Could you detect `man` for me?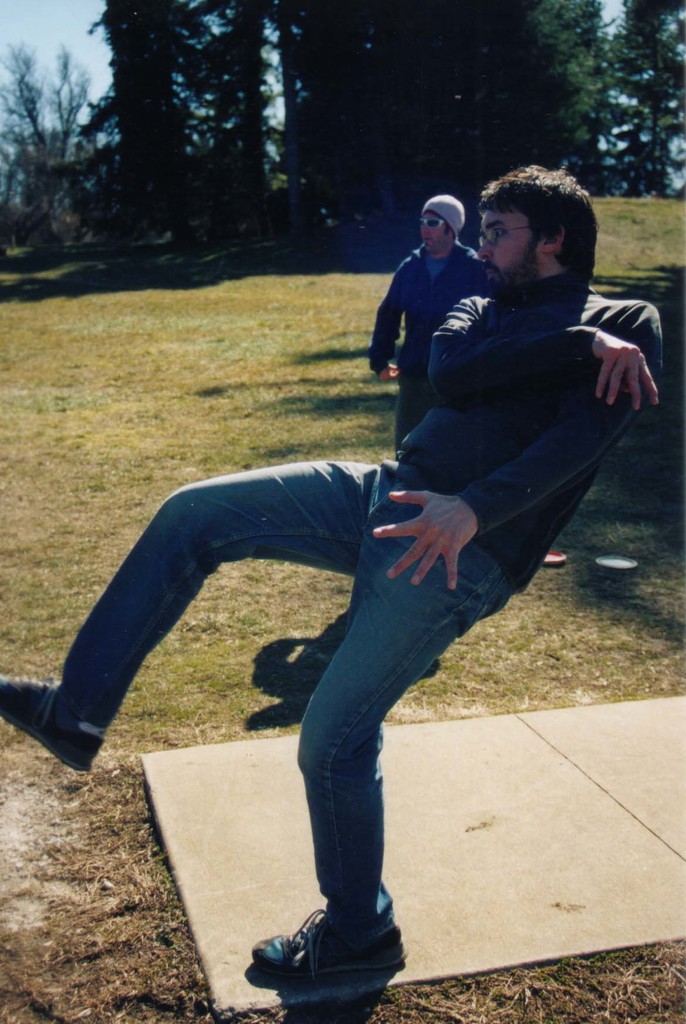
Detection result: [left=138, top=143, right=621, bottom=1002].
